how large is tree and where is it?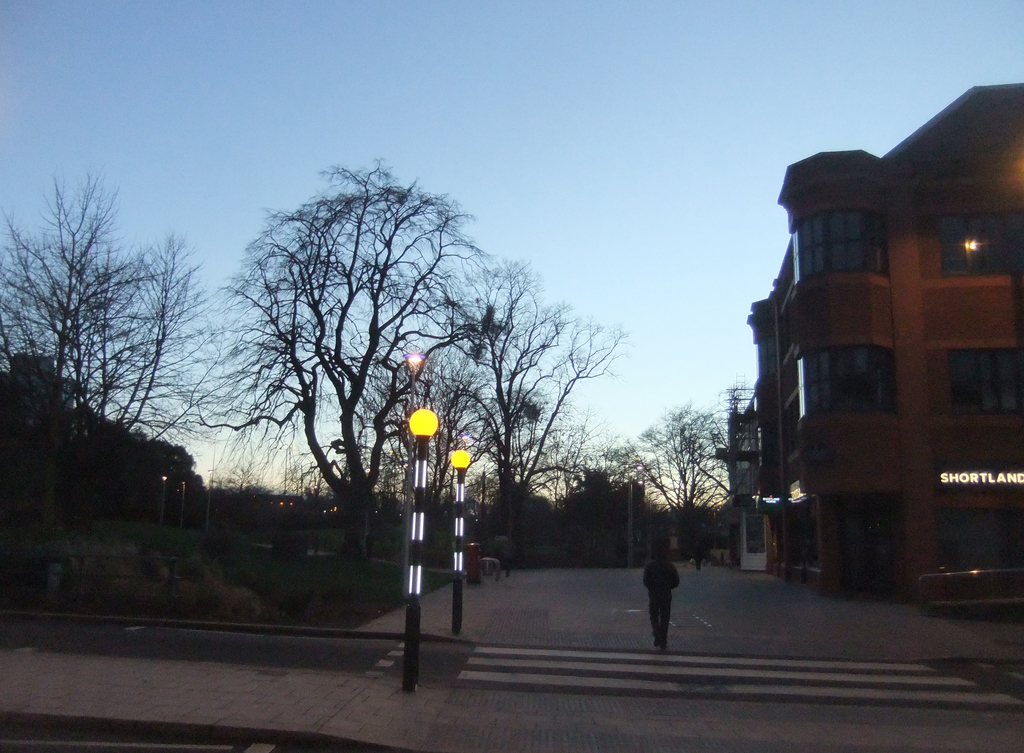
Bounding box: 212 153 559 613.
